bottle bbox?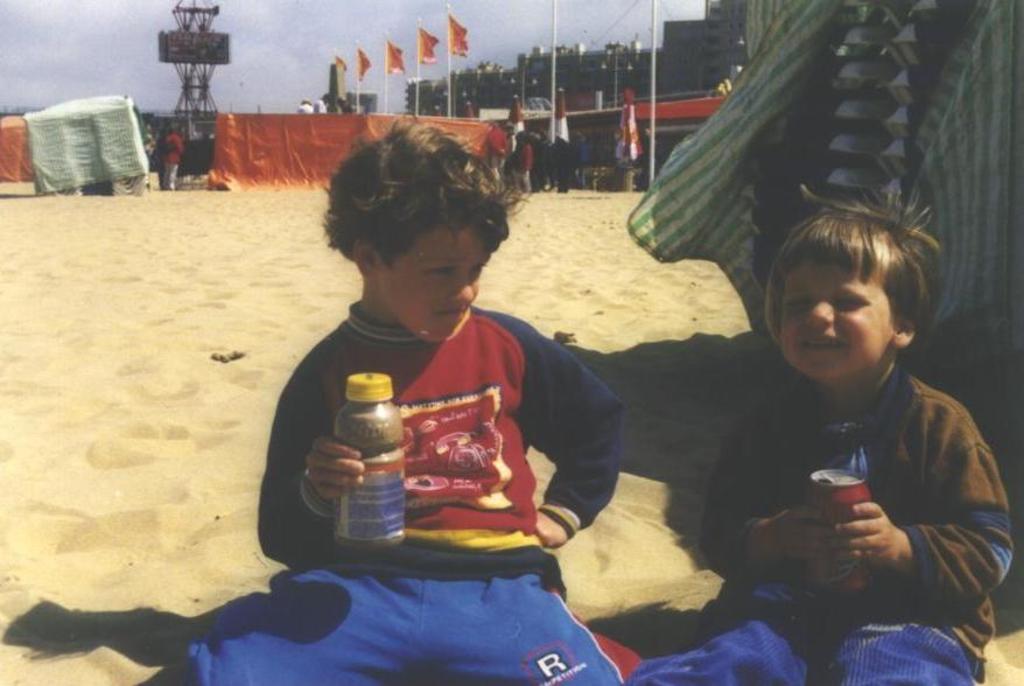
x1=325 y1=367 x2=416 y2=552
